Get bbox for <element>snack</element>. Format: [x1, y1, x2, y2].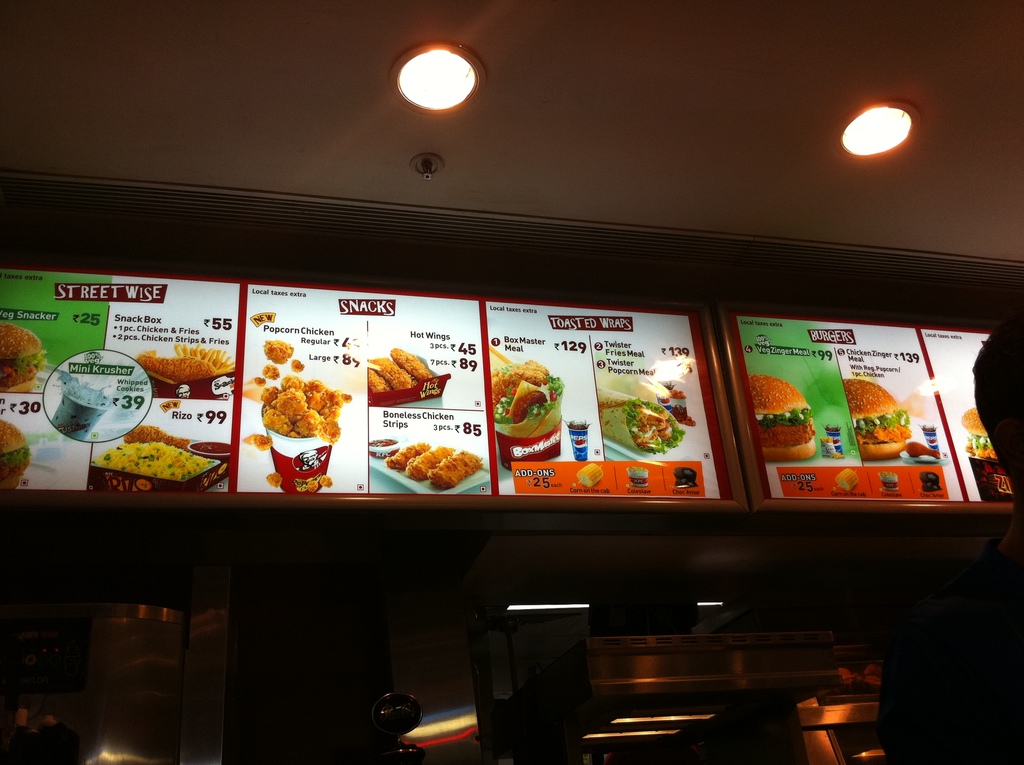
[0, 416, 35, 490].
